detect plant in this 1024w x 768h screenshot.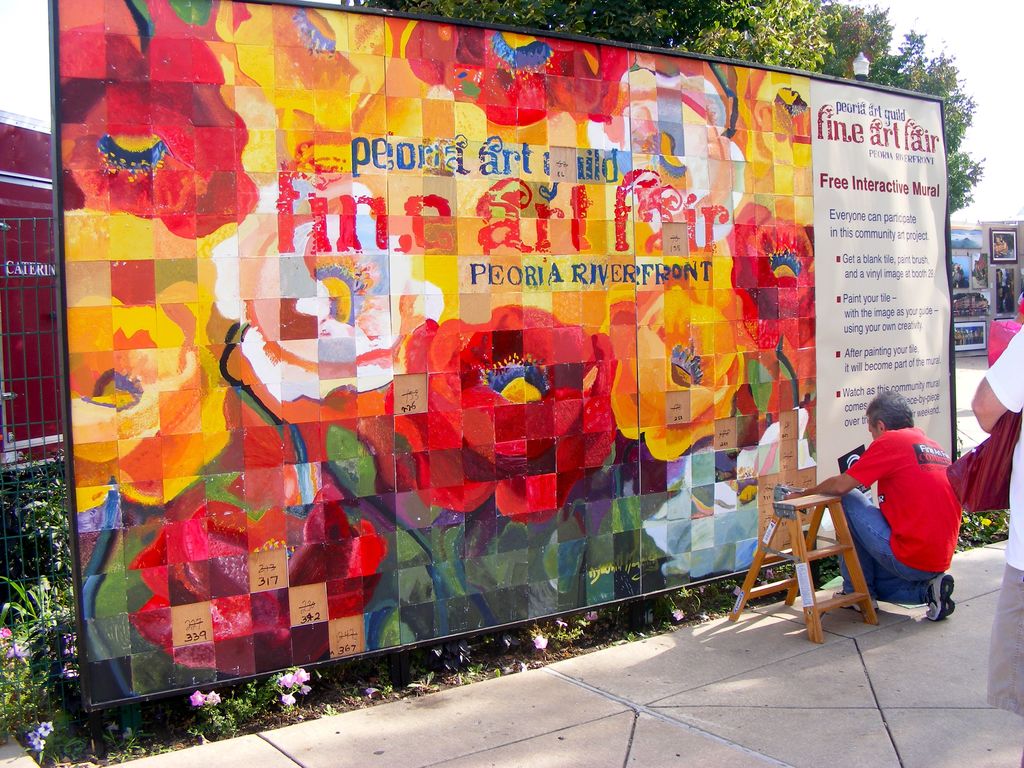
Detection: rect(398, 638, 529, 698).
